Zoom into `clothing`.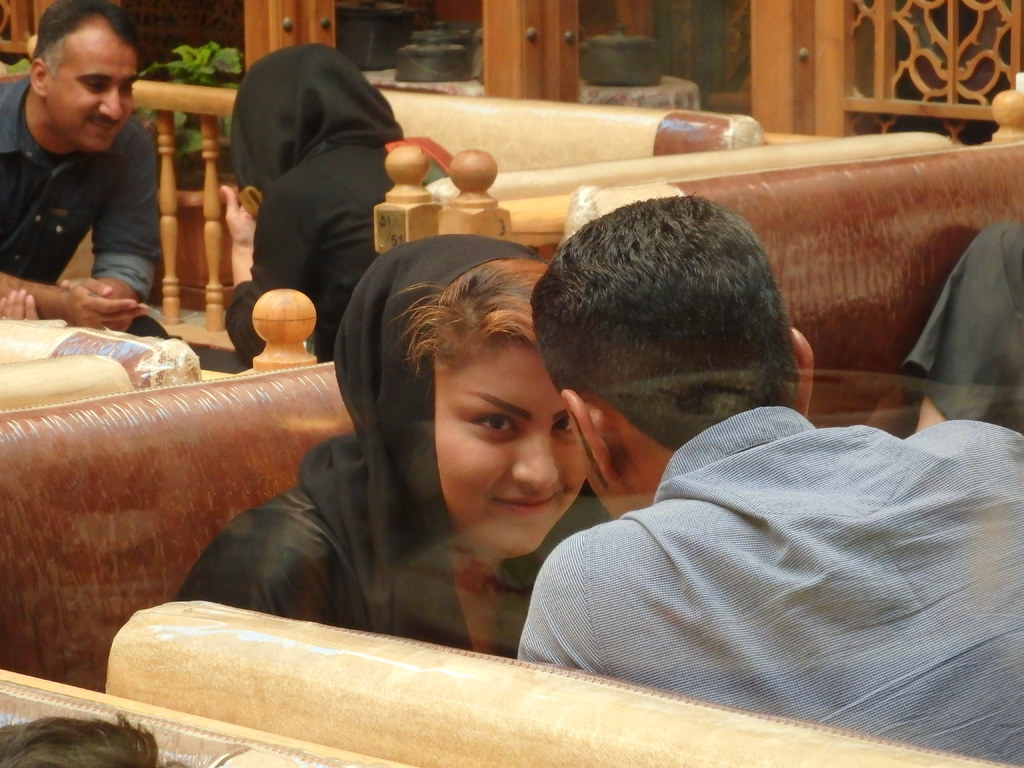
Zoom target: bbox=(509, 328, 1000, 738).
